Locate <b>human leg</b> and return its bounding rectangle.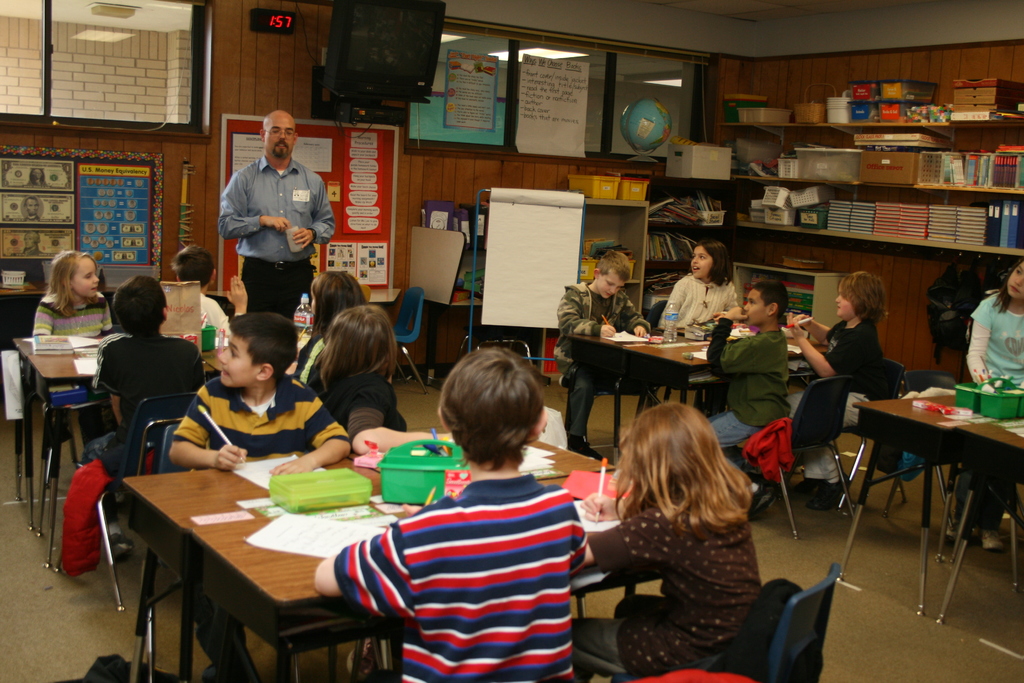
bbox(566, 618, 620, 675).
